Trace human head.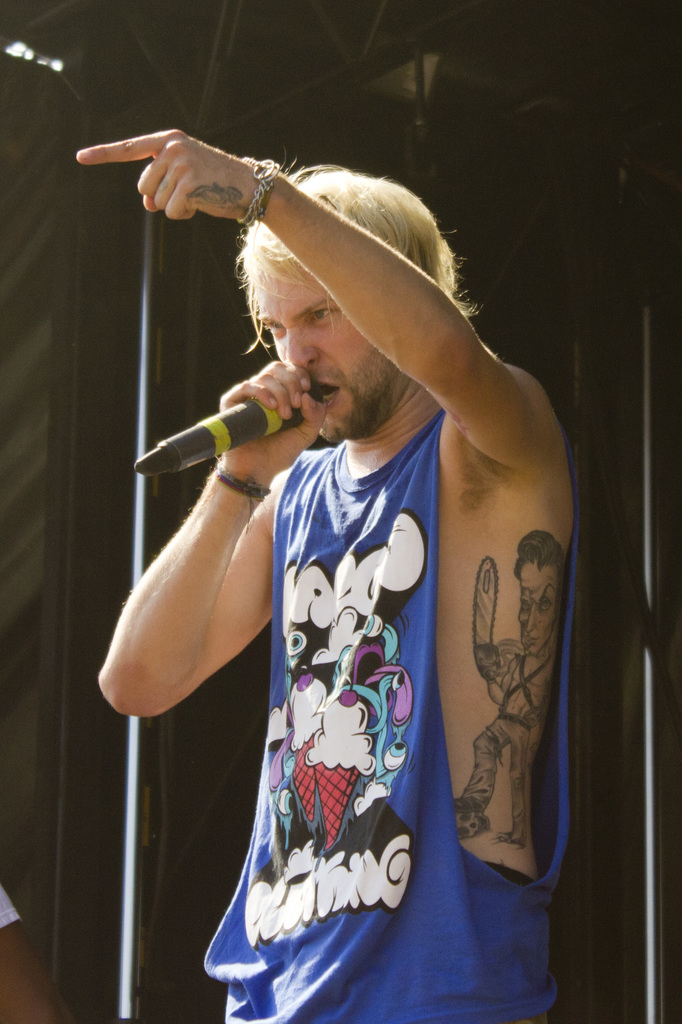
Traced to box(200, 155, 482, 442).
